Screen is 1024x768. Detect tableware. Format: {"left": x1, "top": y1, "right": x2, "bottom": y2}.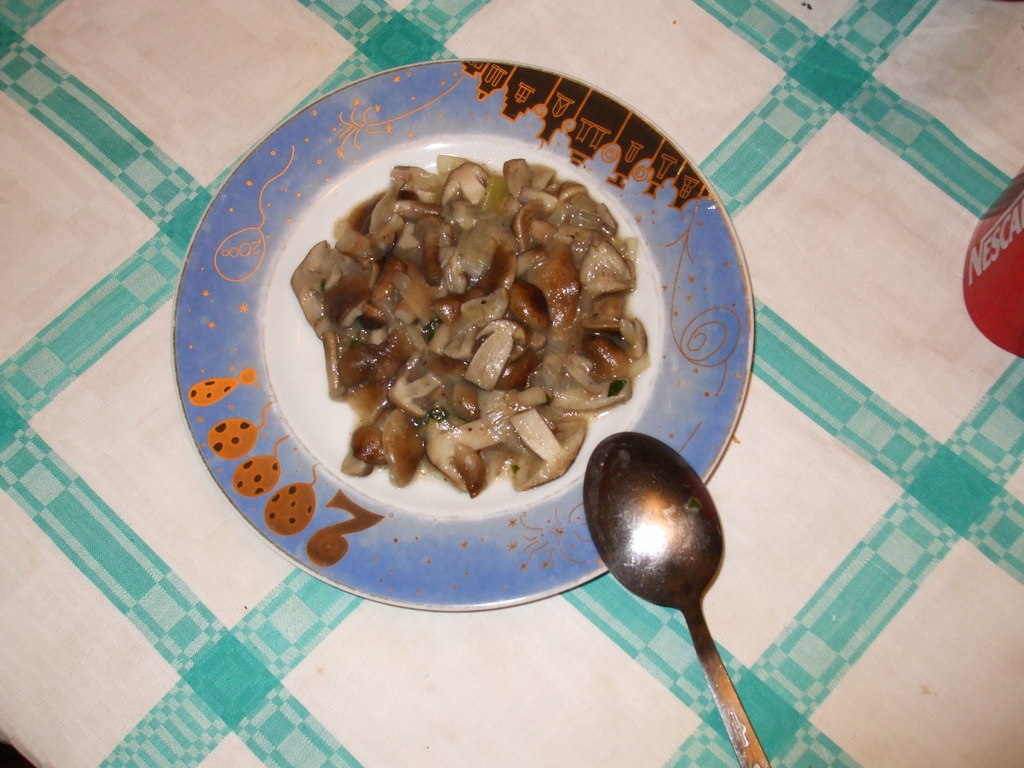
{"left": 109, "top": 83, "right": 826, "bottom": 680}.
